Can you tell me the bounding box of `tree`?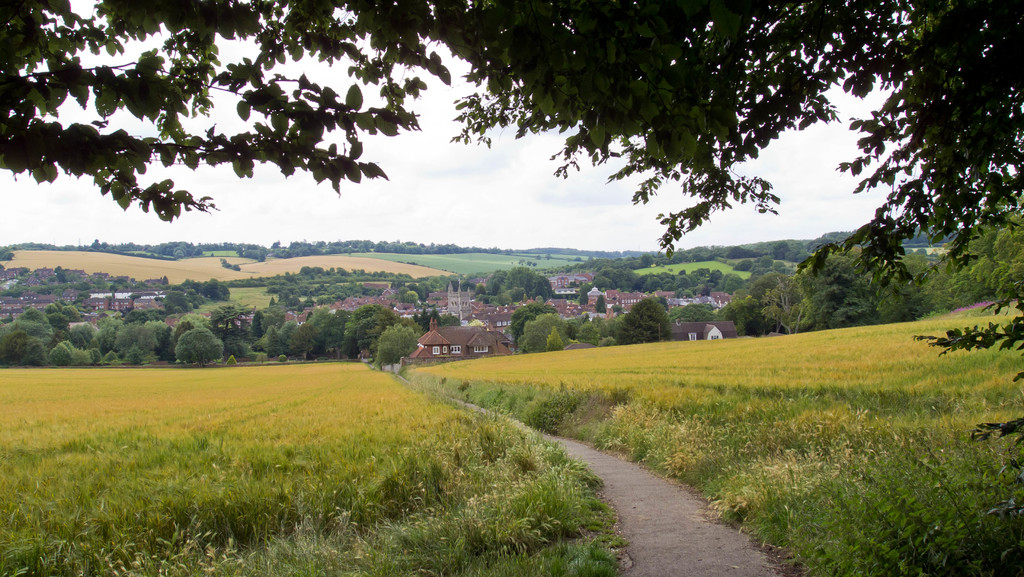
[264, 325, 285, 359].
